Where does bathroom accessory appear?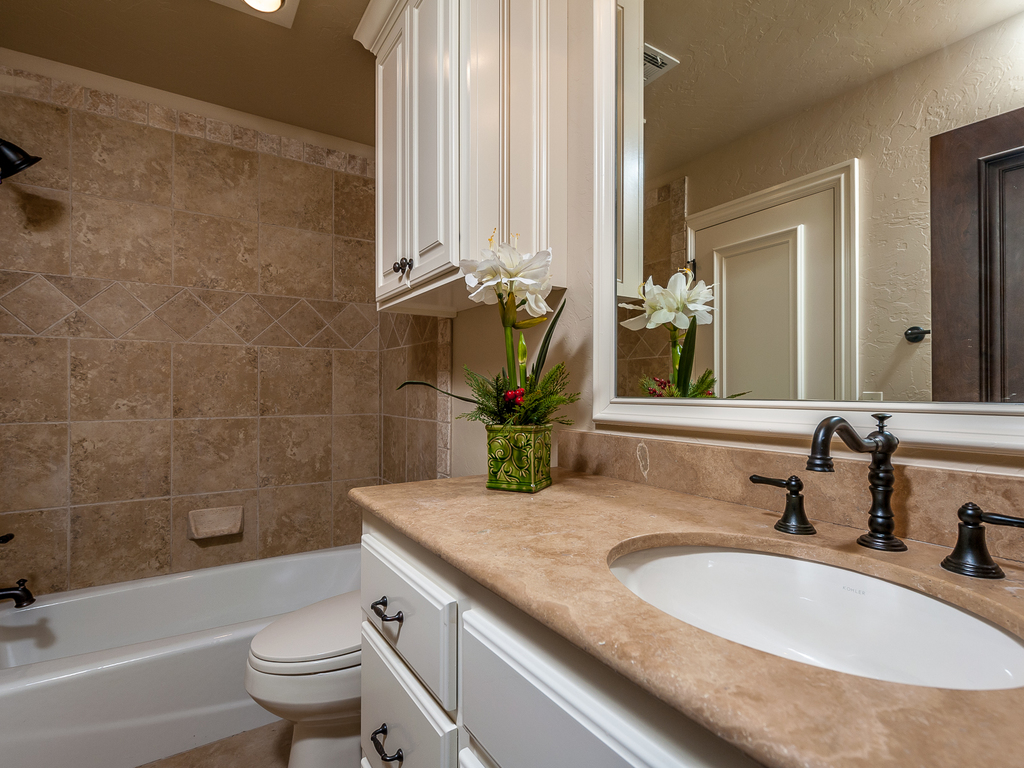
Appears at (811,404,911,561).
